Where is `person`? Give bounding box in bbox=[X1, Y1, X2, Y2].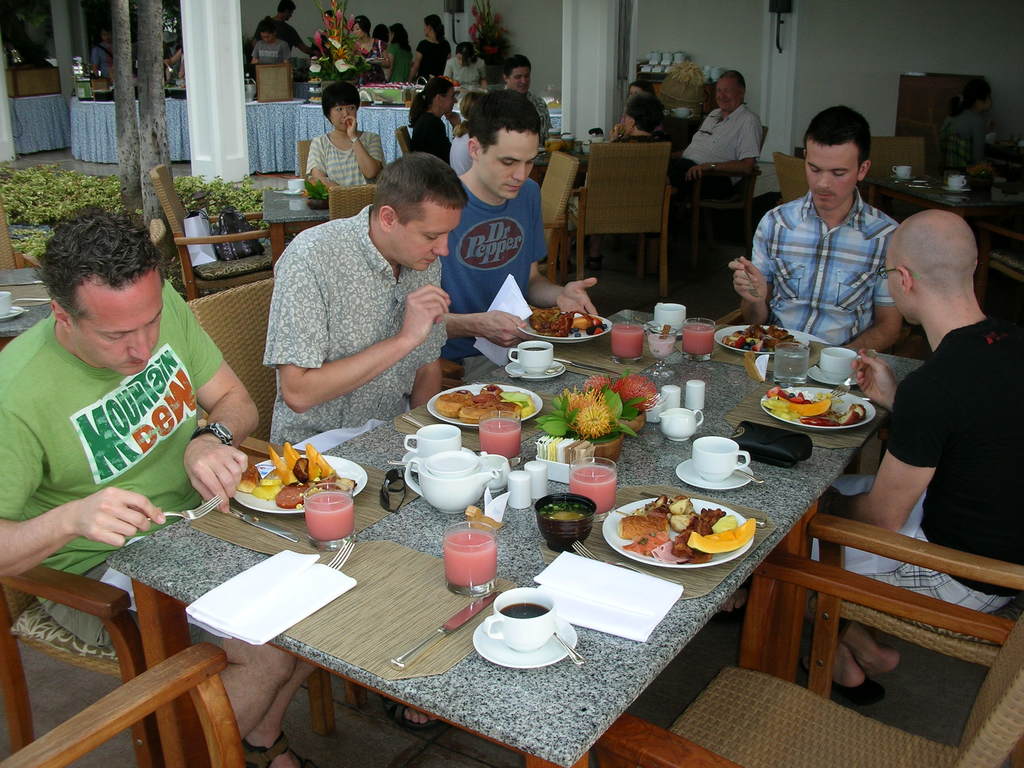
bbox=[500, 56, 554, 148].
